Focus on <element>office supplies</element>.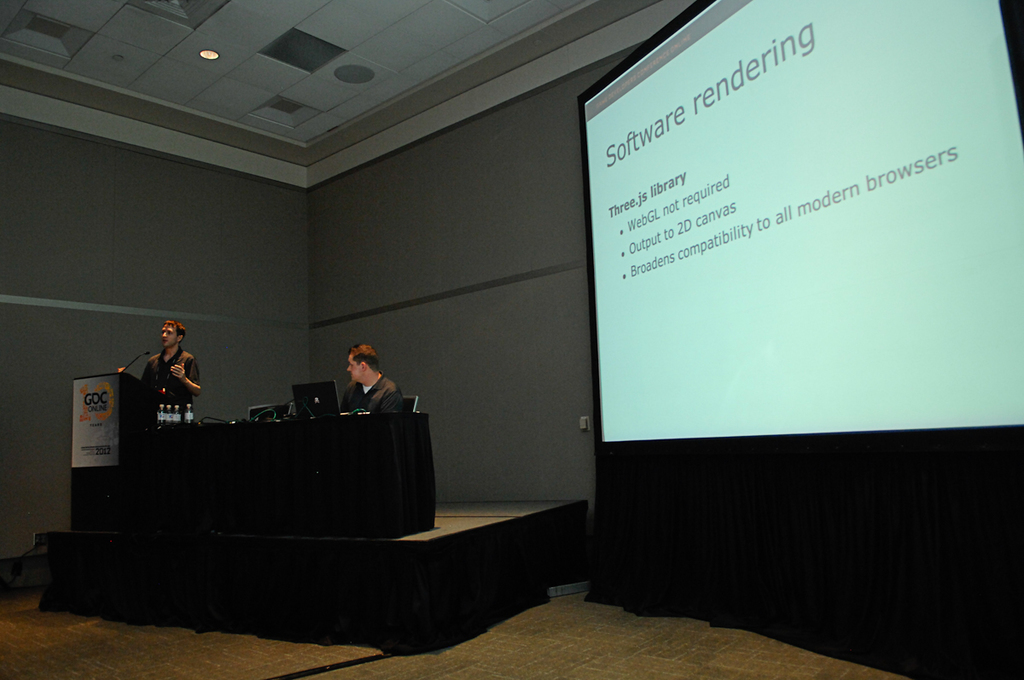
Focused at x1=595 y1=0 x2=1023 y2=438.
